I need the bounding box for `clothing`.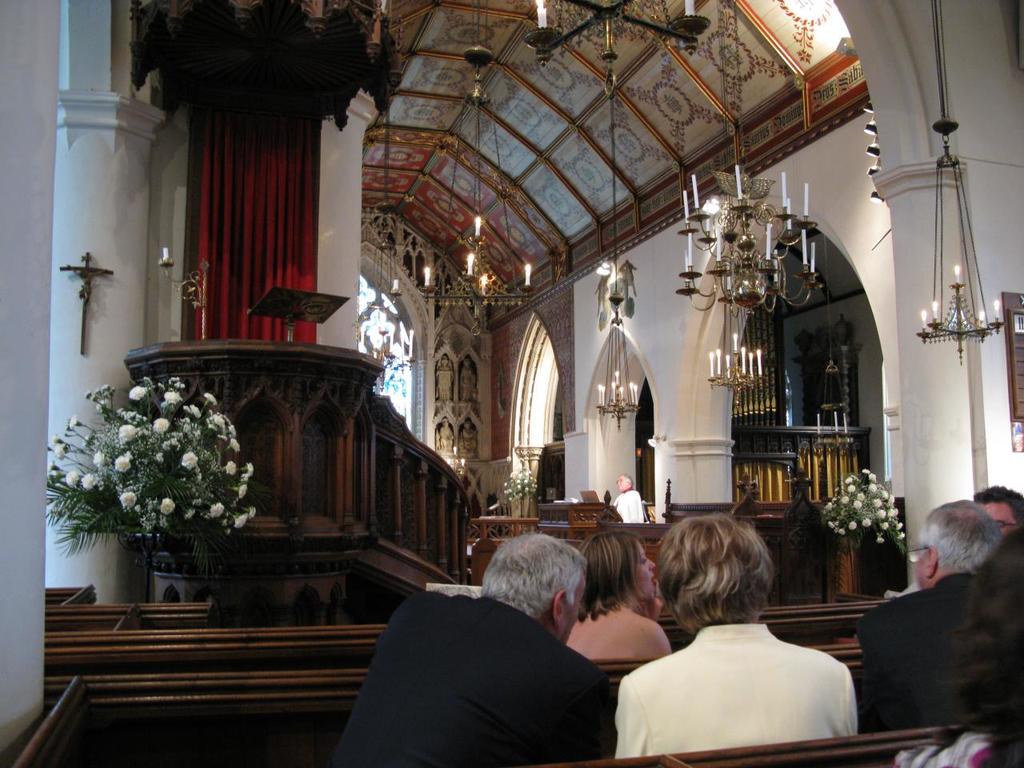
Here it is: left=622, top=617, right=877, bottom=756.
